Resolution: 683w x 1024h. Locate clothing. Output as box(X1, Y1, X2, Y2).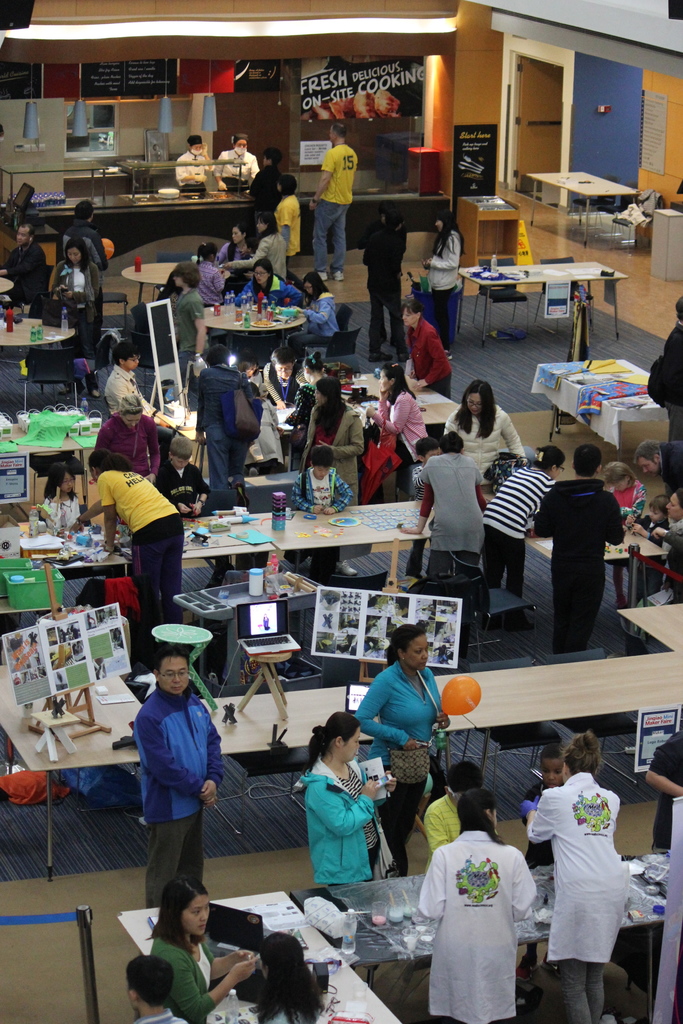
box(55, 213, 106, 269).
